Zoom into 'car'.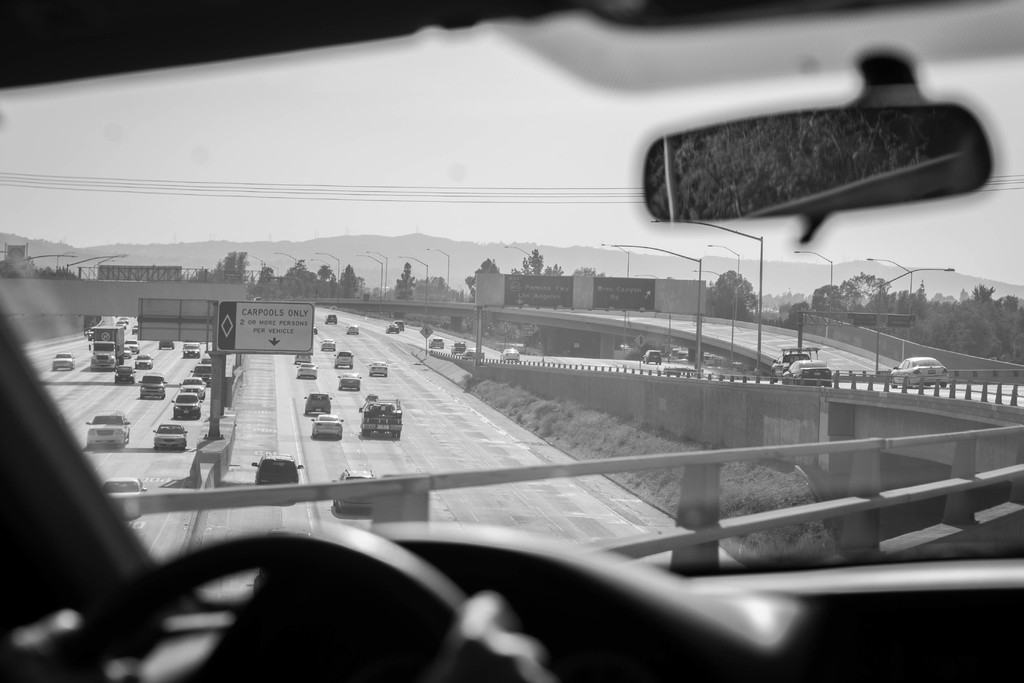
Zoom target: <region>247, 451, 300, 491</region>.
